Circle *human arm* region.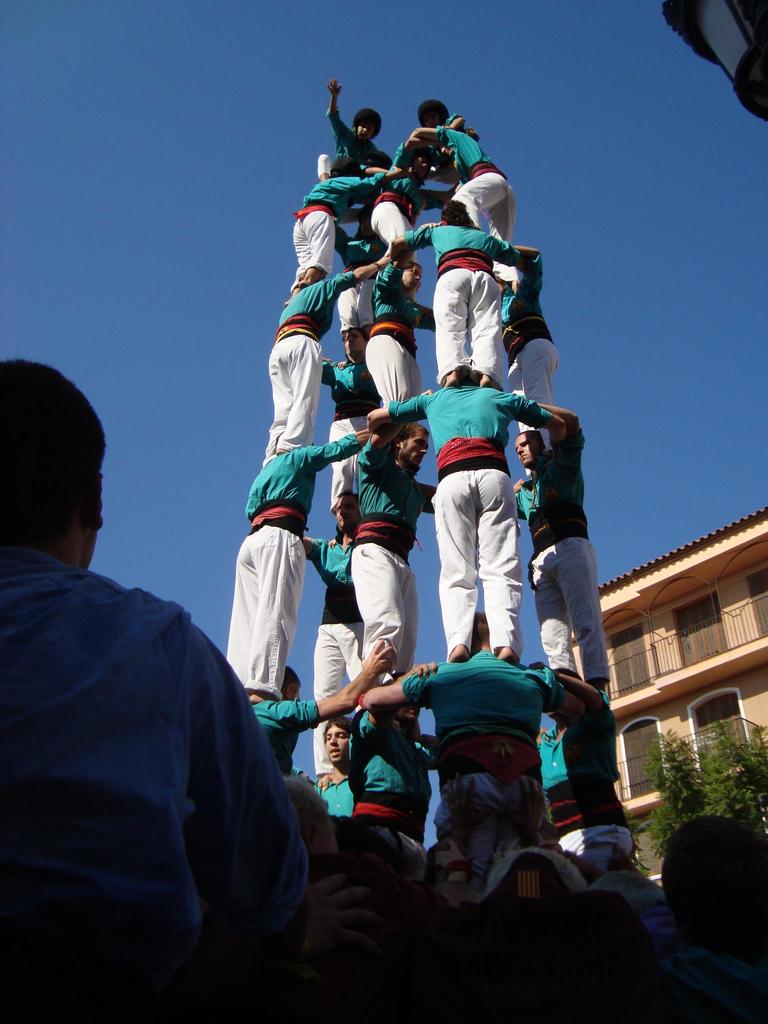
Region: <region>310, 428, 371, 467</region>.
